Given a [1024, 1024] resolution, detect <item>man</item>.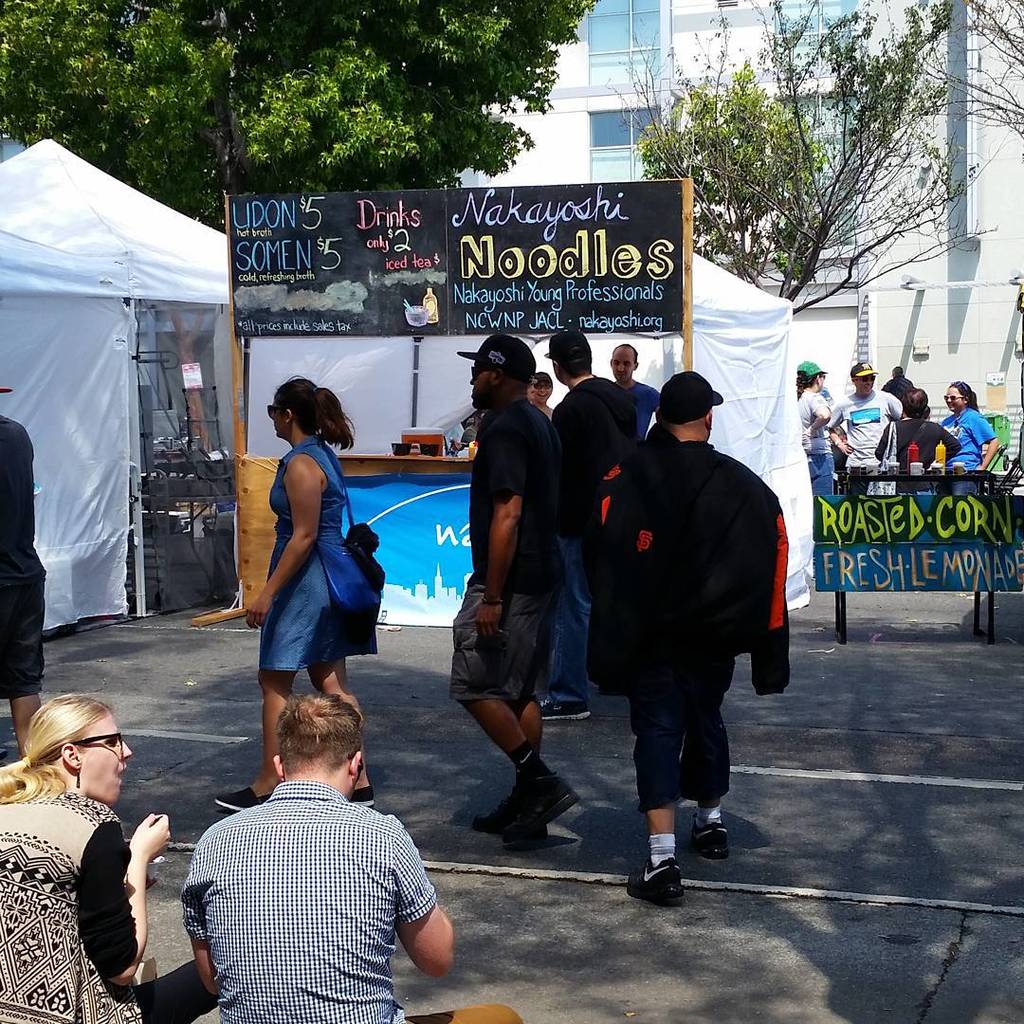
locate(824, 362, 909, 495).
